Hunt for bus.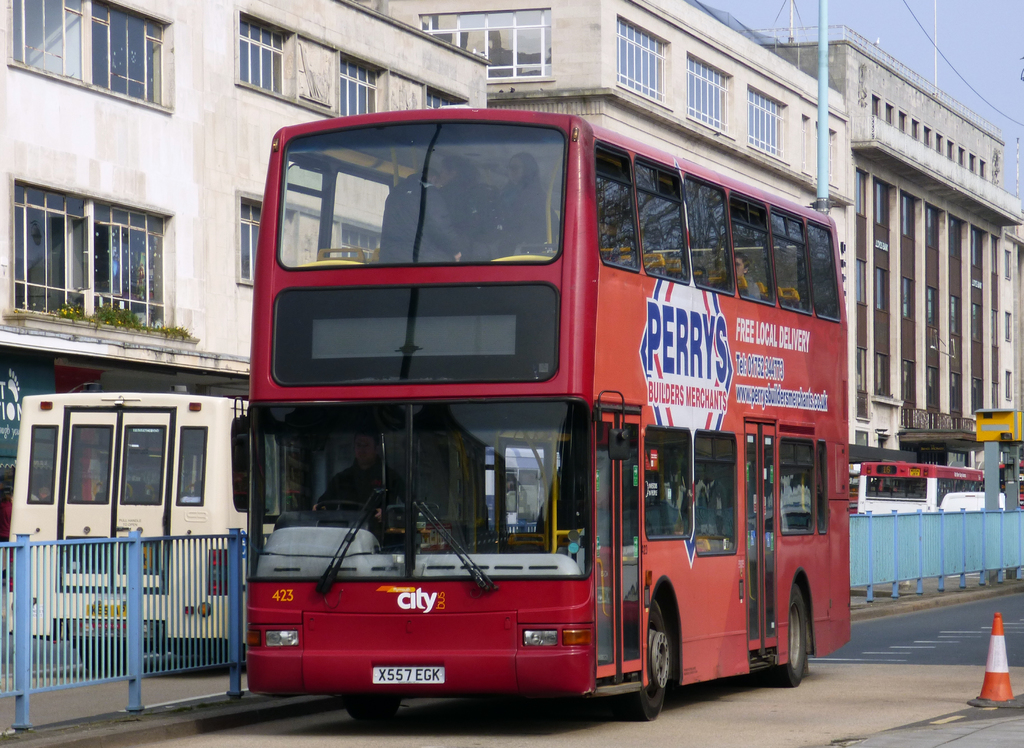
Hunted down at (left=4, top=393, right=255, bottom=668).
